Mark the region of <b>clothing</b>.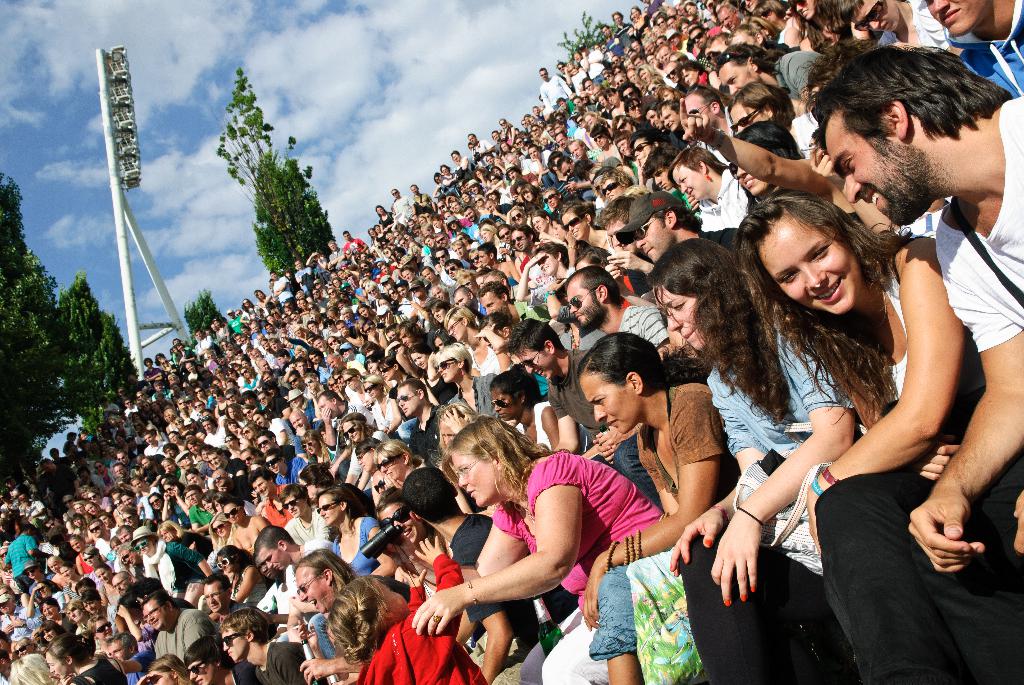
Region: {"x1": 474, "y1": 140, "x2": 492, "y2": 154}.
